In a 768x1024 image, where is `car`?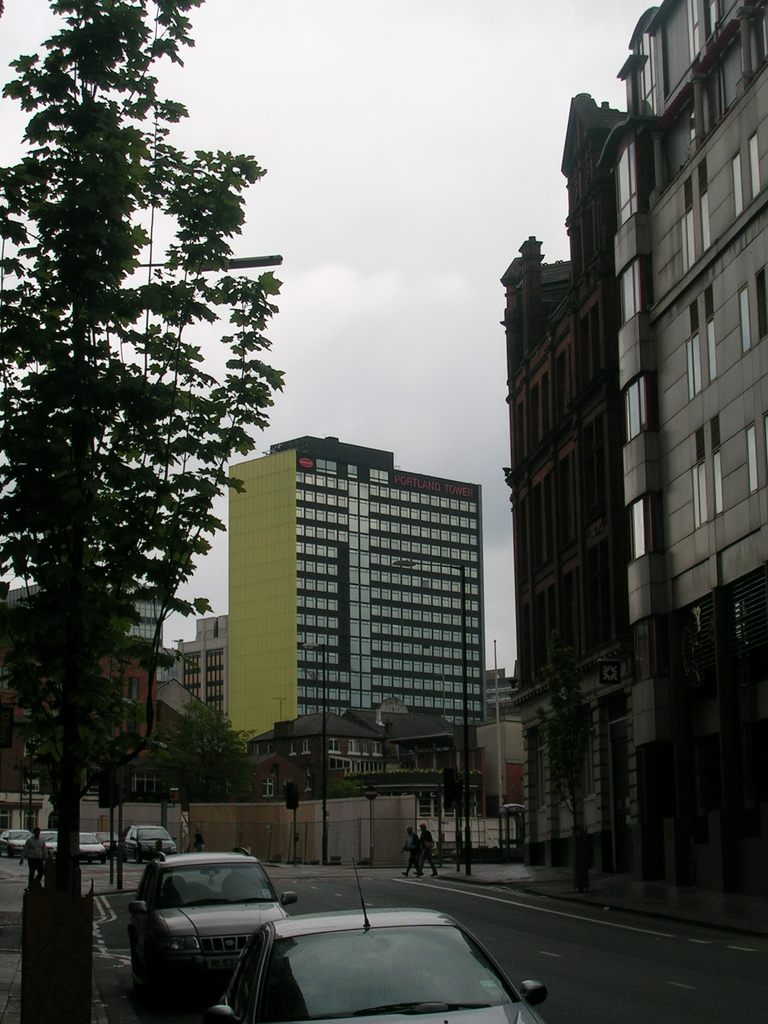
[115,852,322,986].
